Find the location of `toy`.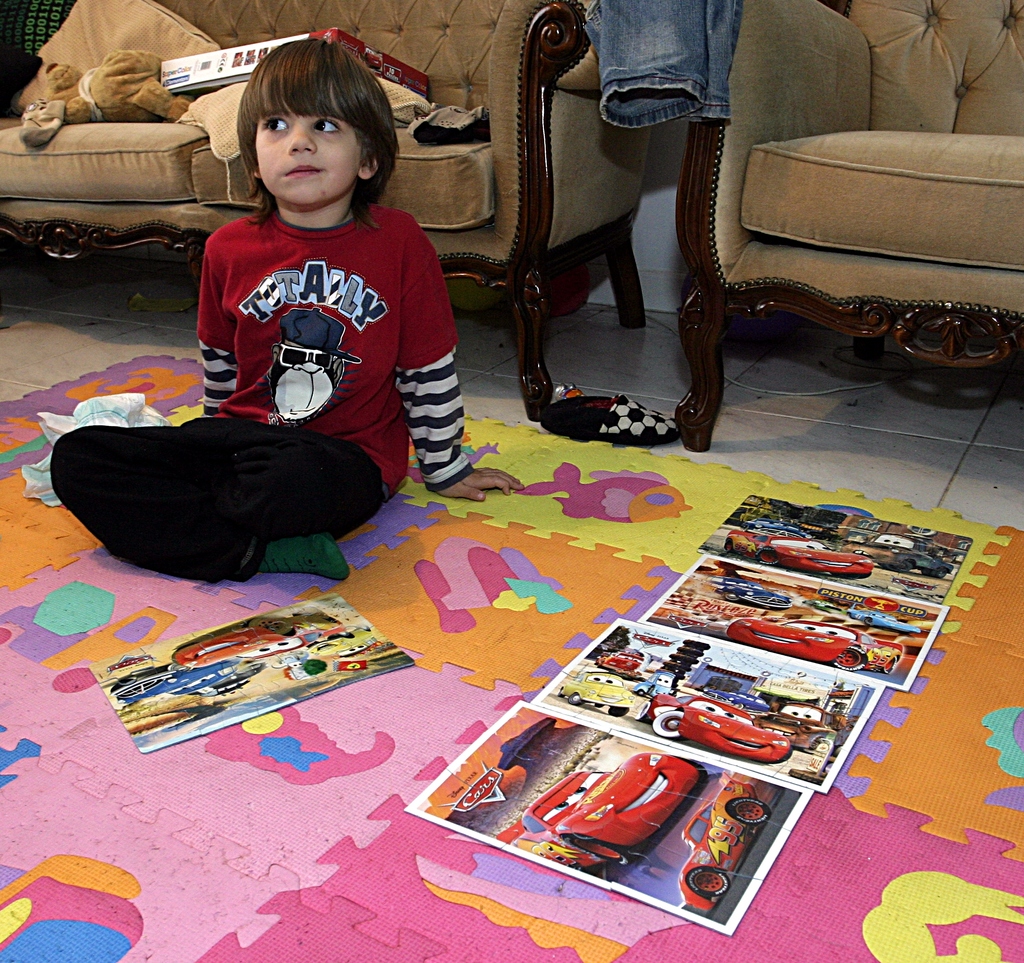
Location: (left=501, top=742, right=708, bottom=872).
